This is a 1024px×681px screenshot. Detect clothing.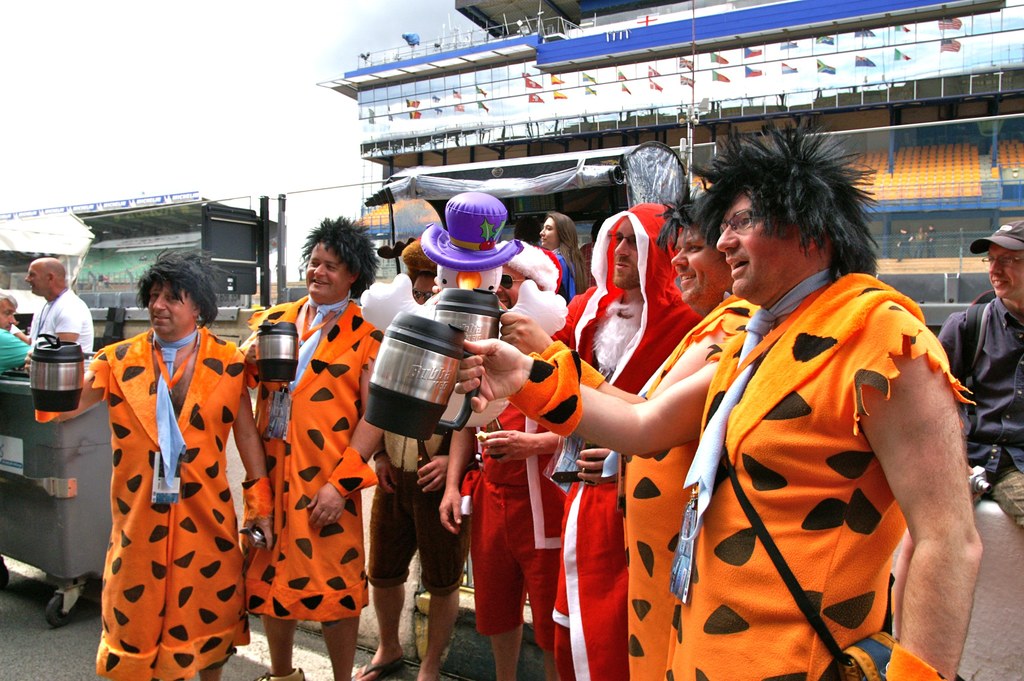
<region>83, 302, 239, 666</region>.
